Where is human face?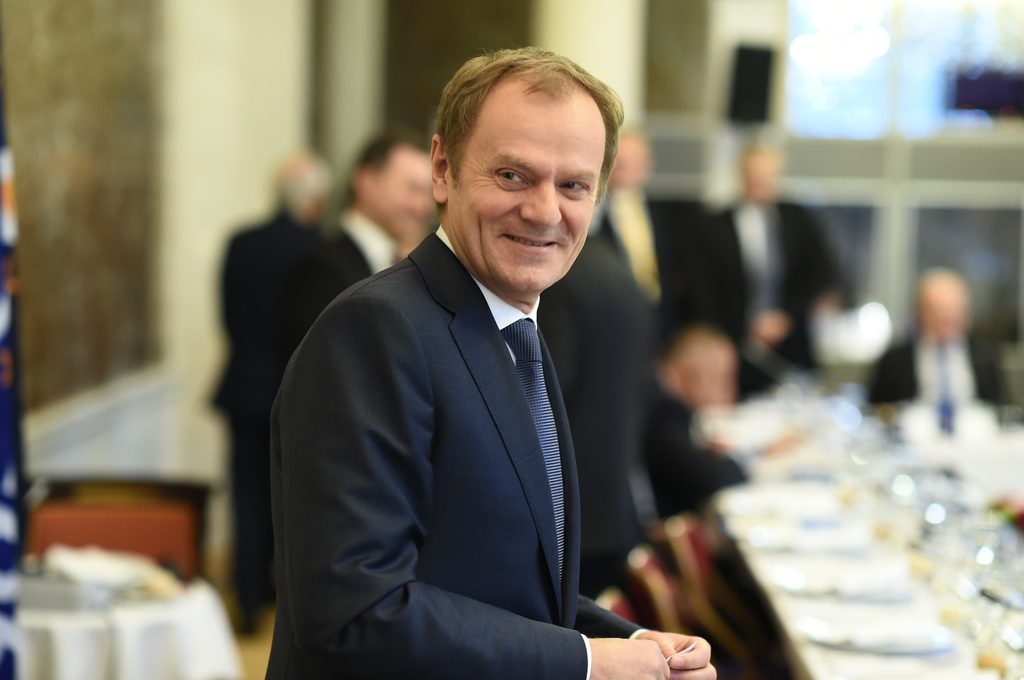
(left=445, top=77, right=605, bottom=283).
